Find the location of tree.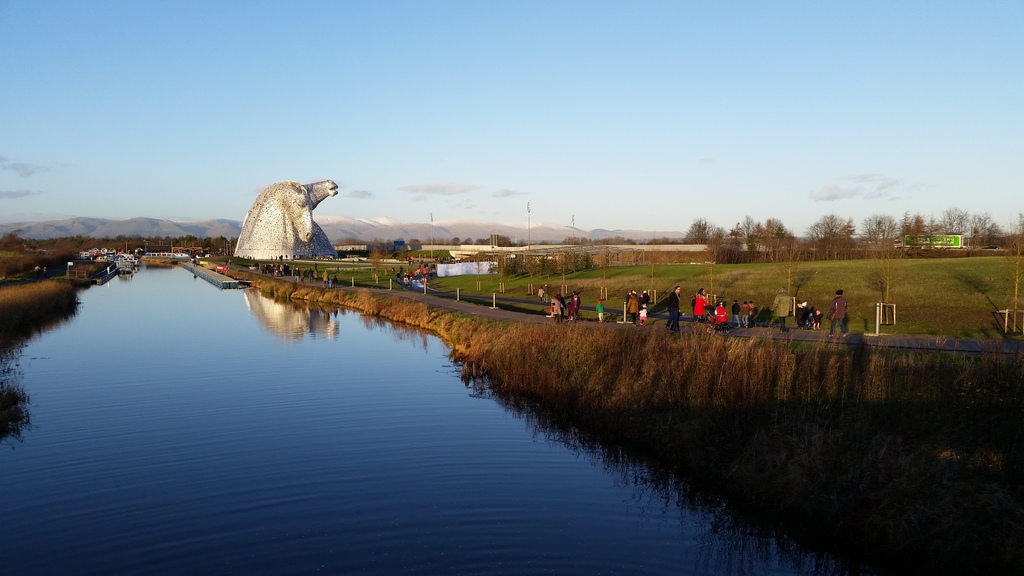
Location: bbox=(598, 237, 621, 308).
